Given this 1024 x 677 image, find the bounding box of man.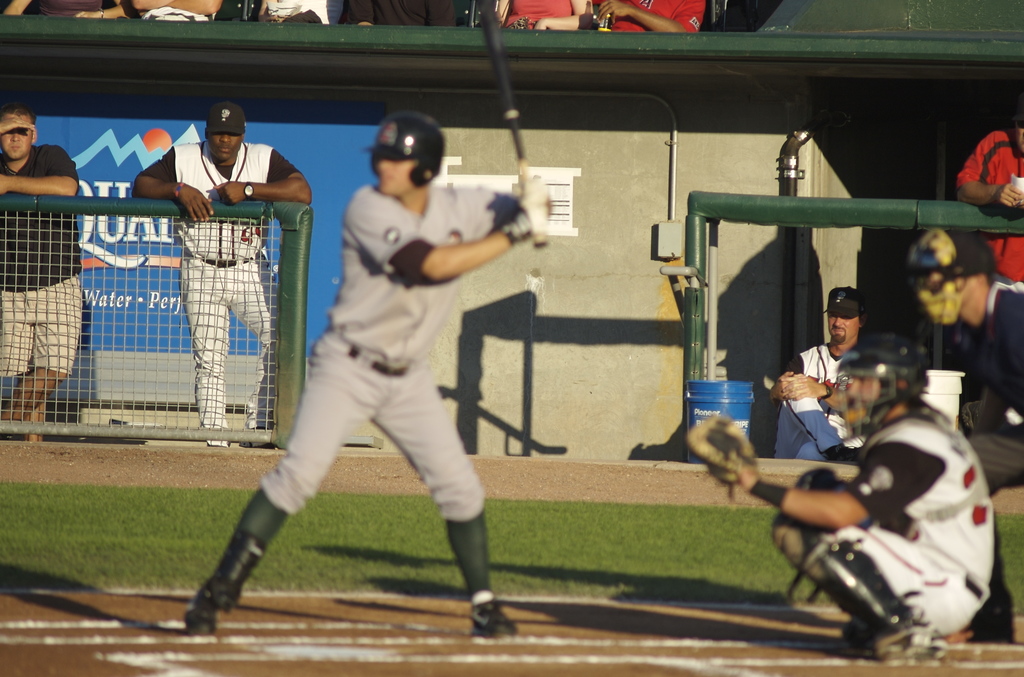
region(186, 113, 553, 634).
